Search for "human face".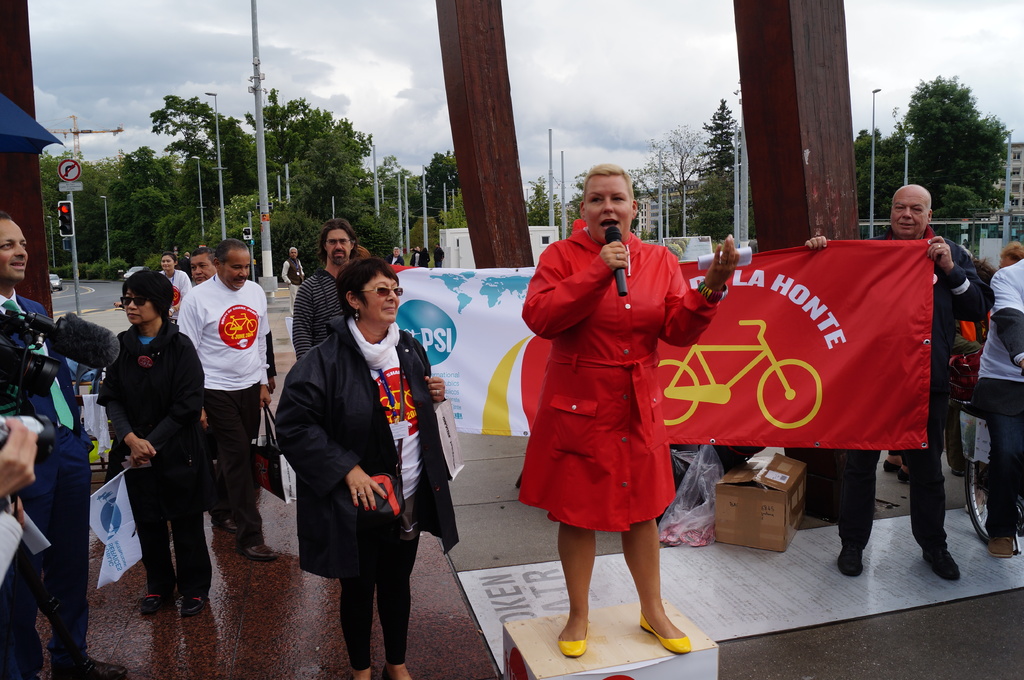
Found at Rect(891, 187, 928, 239).
